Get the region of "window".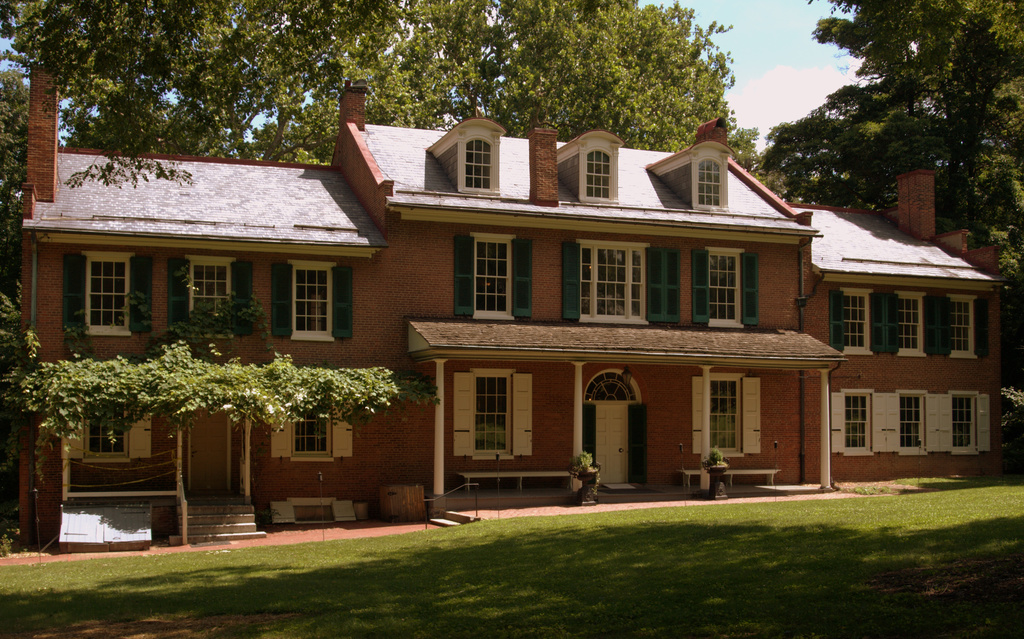
[x1=578, y1=237, x2=650, y2=321].
